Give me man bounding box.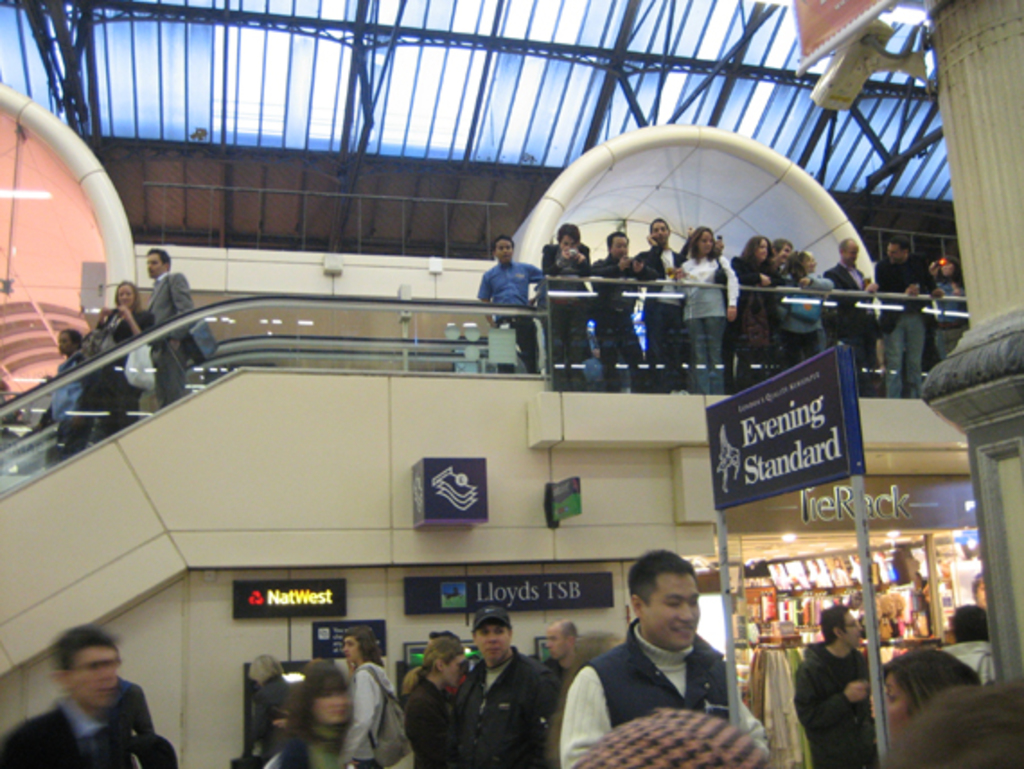
[543, 226, 591, 379].
